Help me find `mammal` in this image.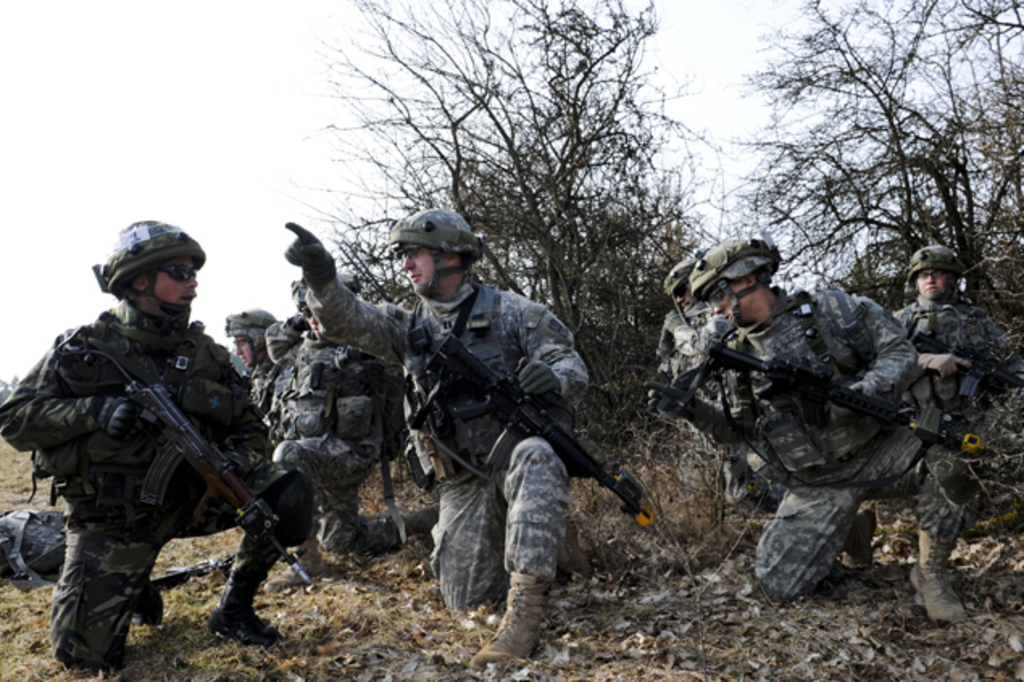
Found it: bbox=[263, 269, 442, 597].
